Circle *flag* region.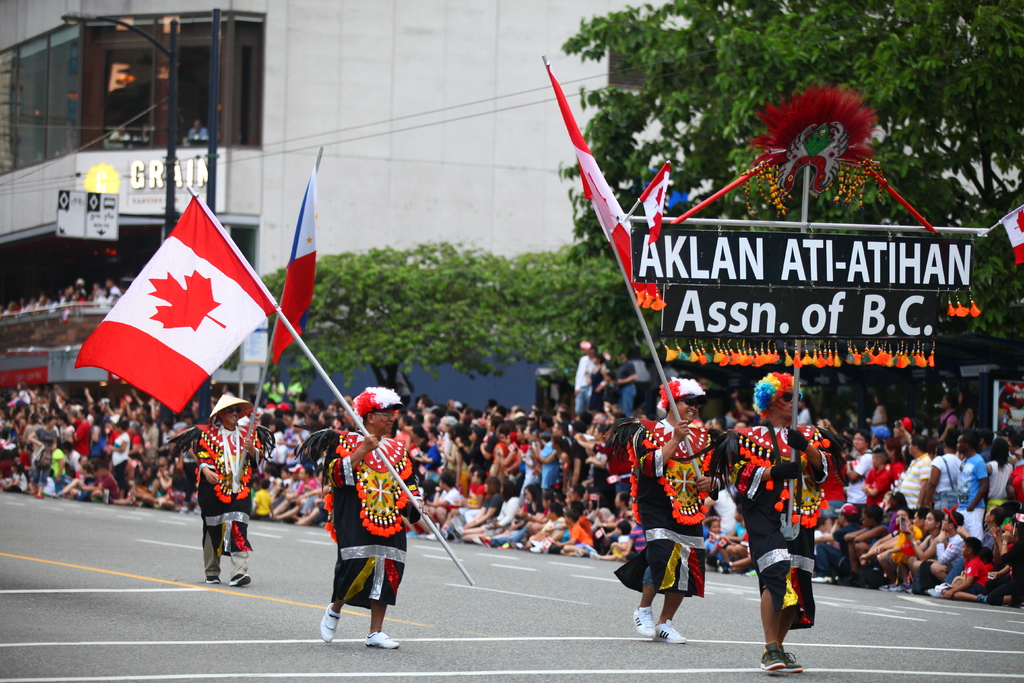
Region: [x1=271, y1=165, x2=321, y2=363].
